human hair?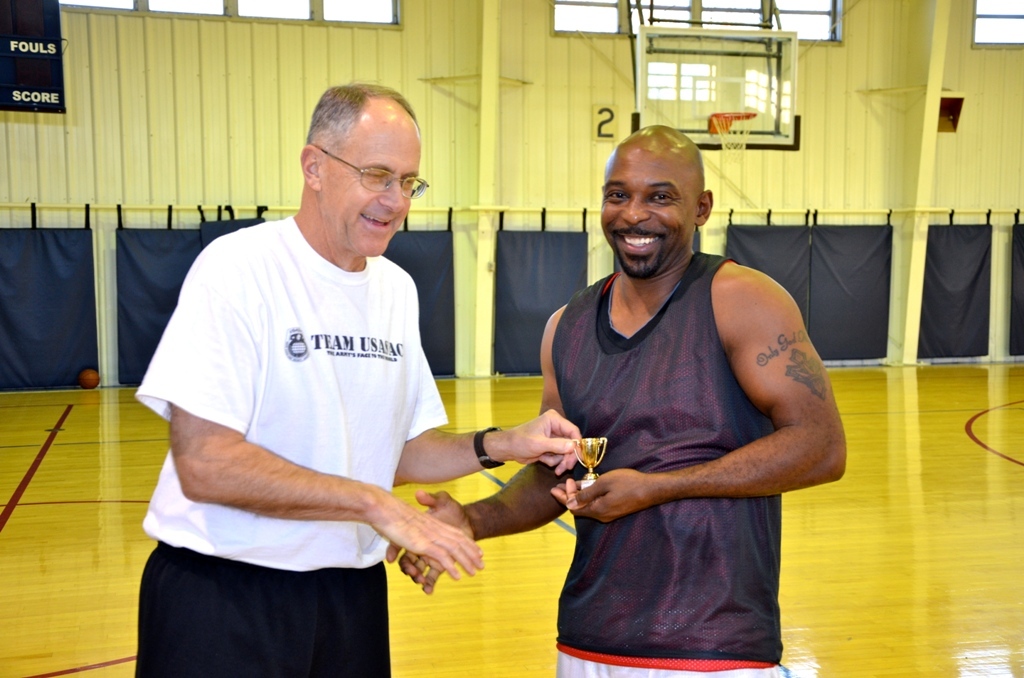
(x1=303, y1=82, x2=419, y2=158)
